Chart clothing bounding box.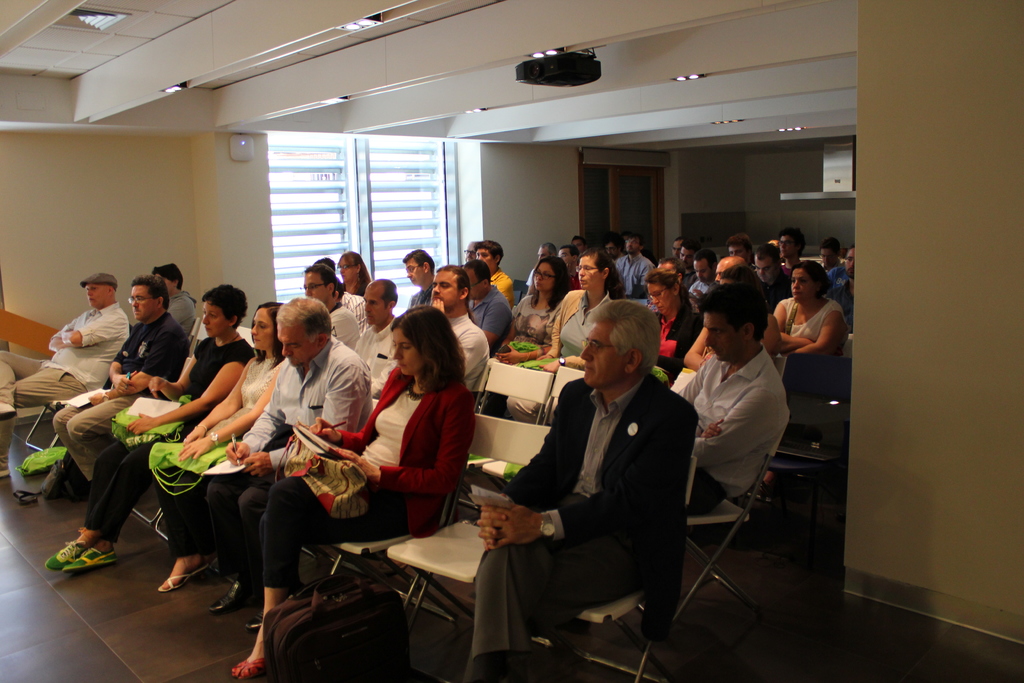
Charted: l=547, t=286, r=612, b=359.
